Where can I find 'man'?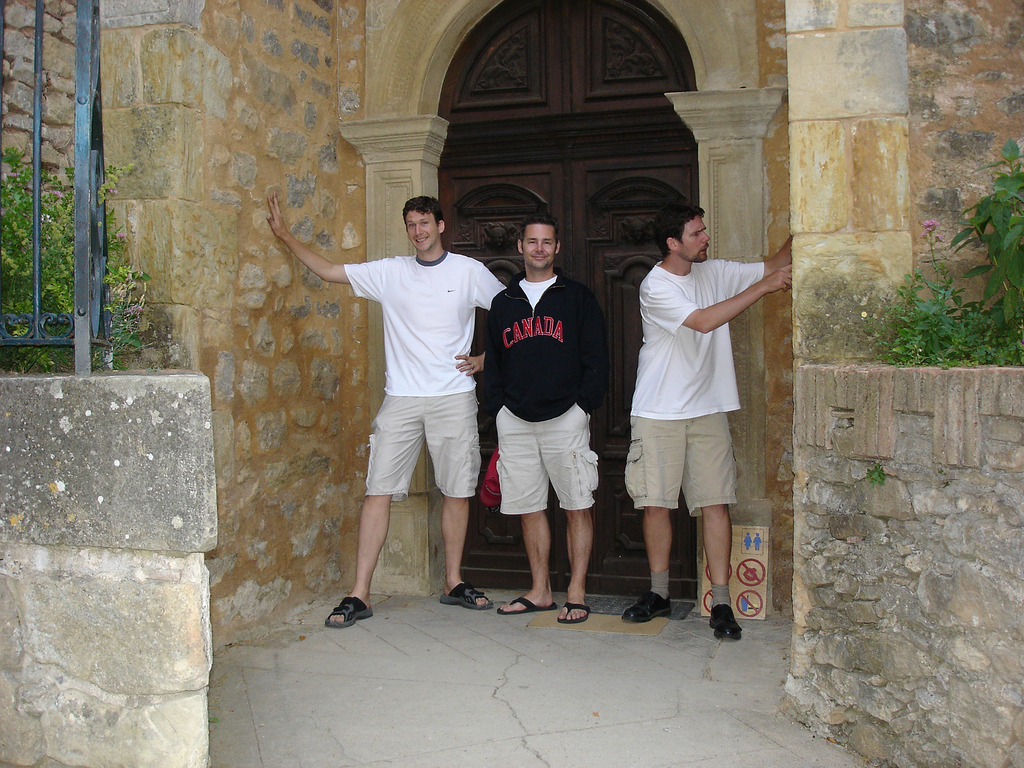
You can find it at 621,184,771,655.
